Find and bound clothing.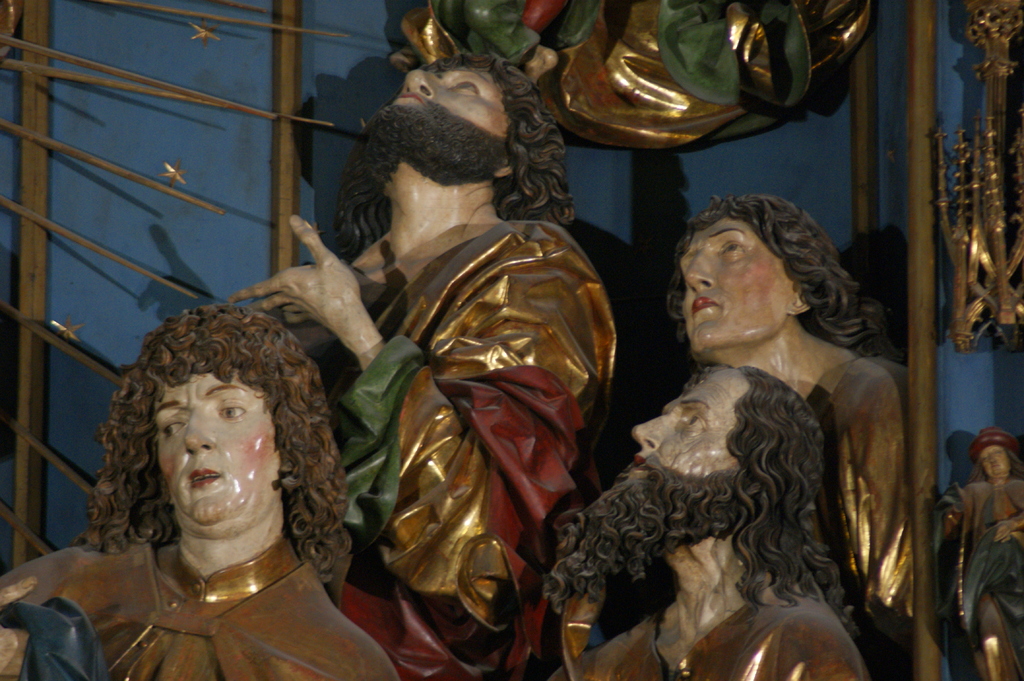
Bound: detection(581, 574, 865, 680).
